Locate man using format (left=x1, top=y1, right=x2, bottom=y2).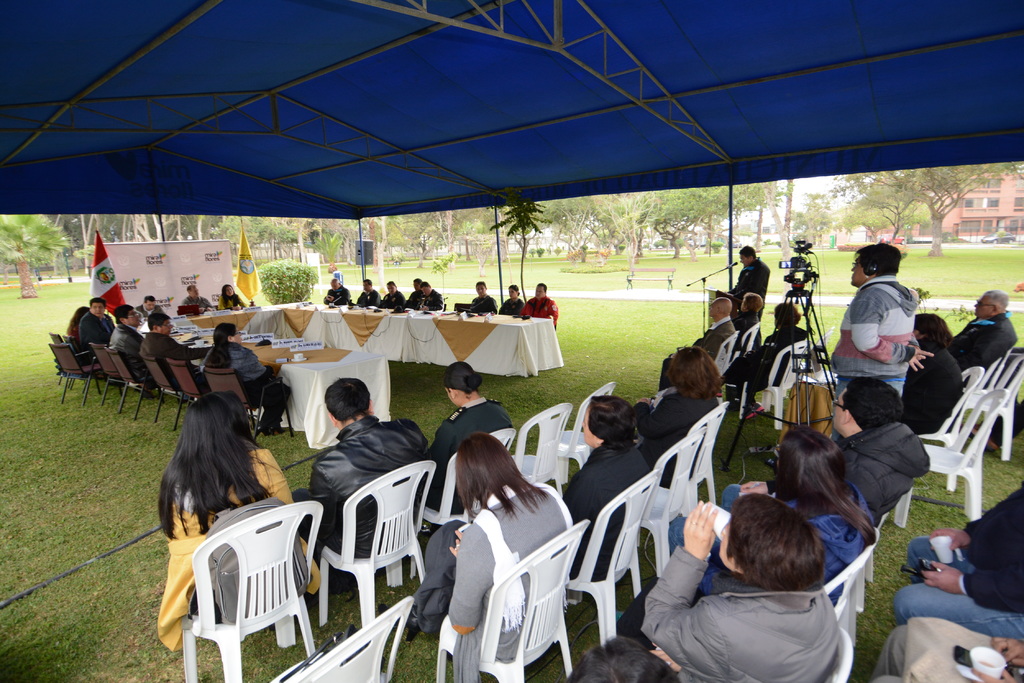
(left=729, top=243, right=767, bottom=317).
